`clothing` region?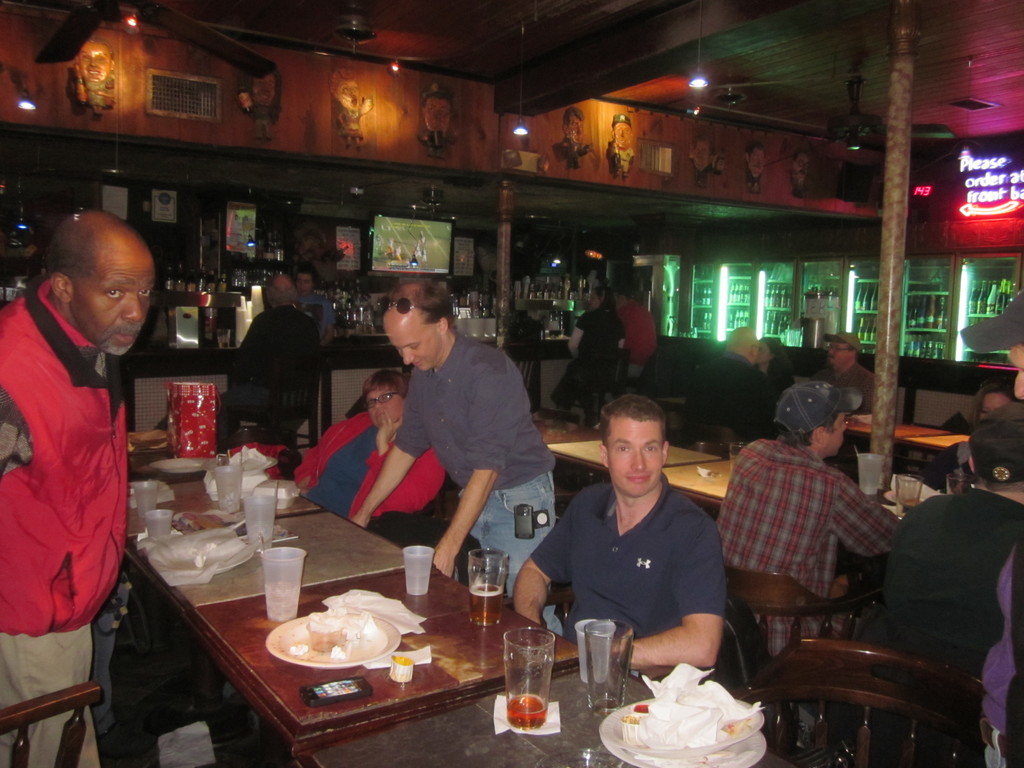
689,347,765,441
